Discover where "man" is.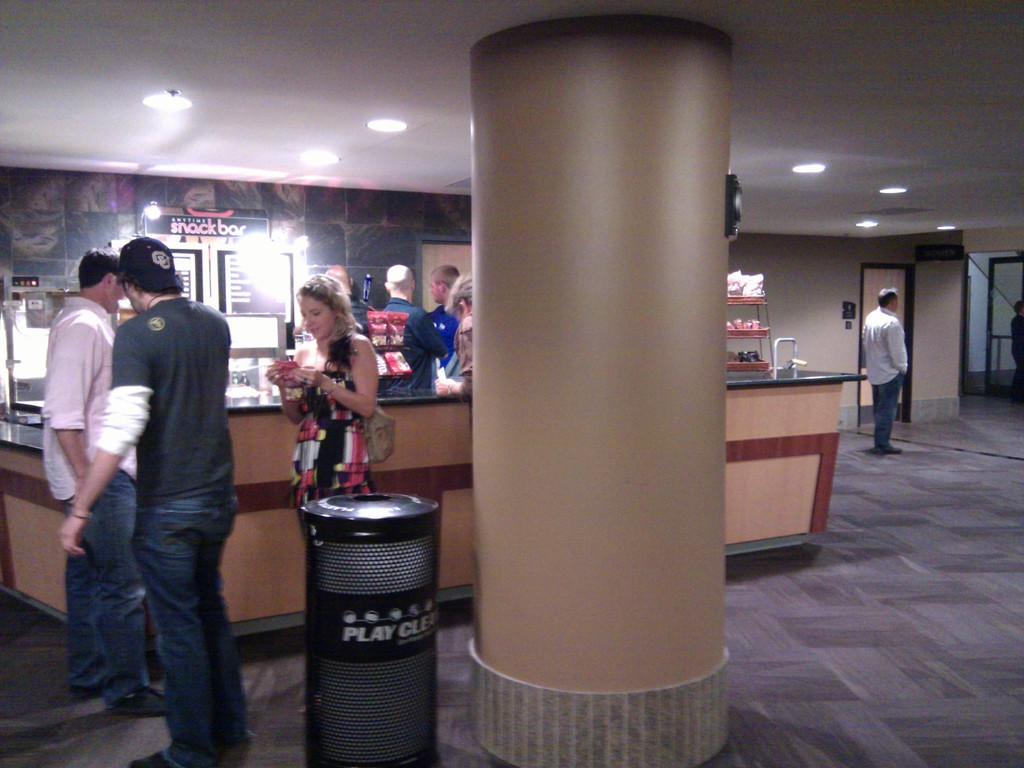
Discovered at locate(430, 266, 468, 374).
